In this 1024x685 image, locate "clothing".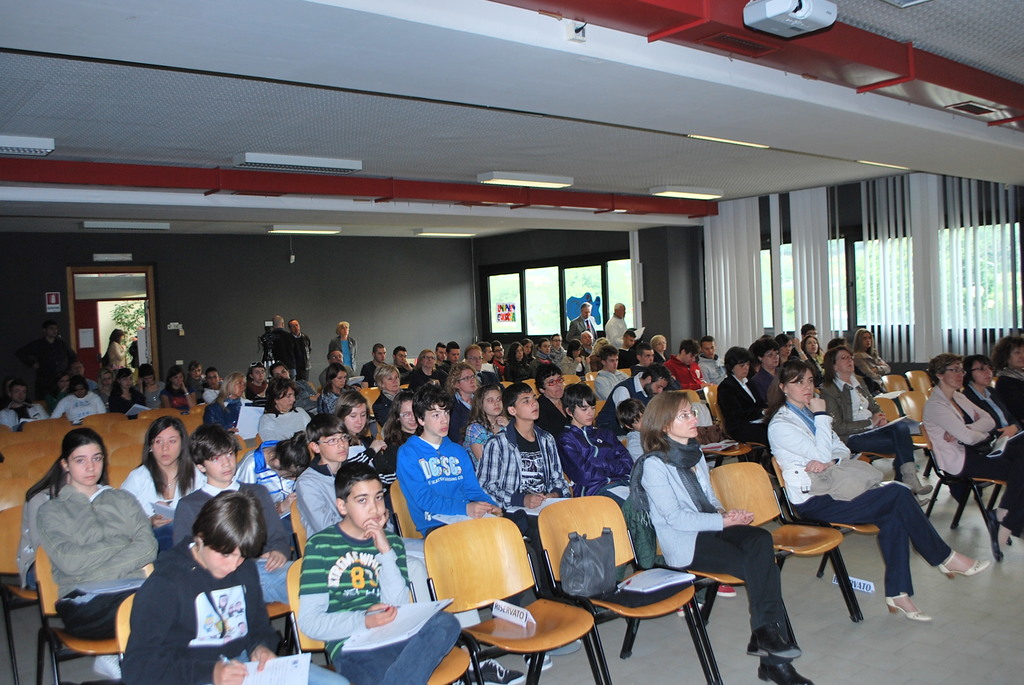
Bounding box: [122,459,211,517].
